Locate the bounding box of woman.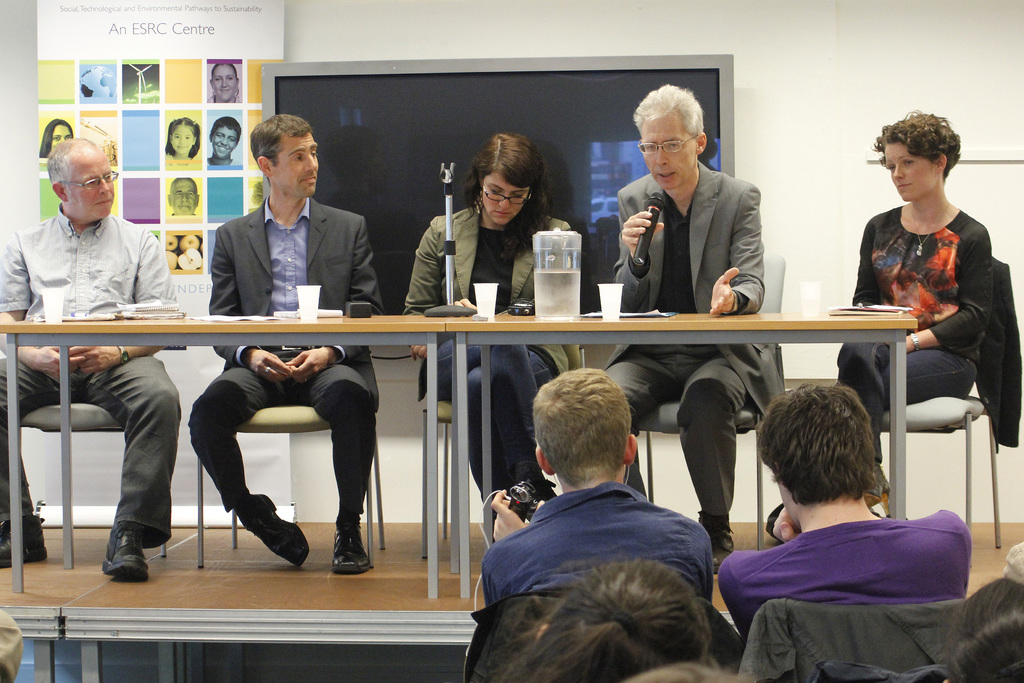
Bounding box: <bbox>624, 657, 746, 682</bbox>.
